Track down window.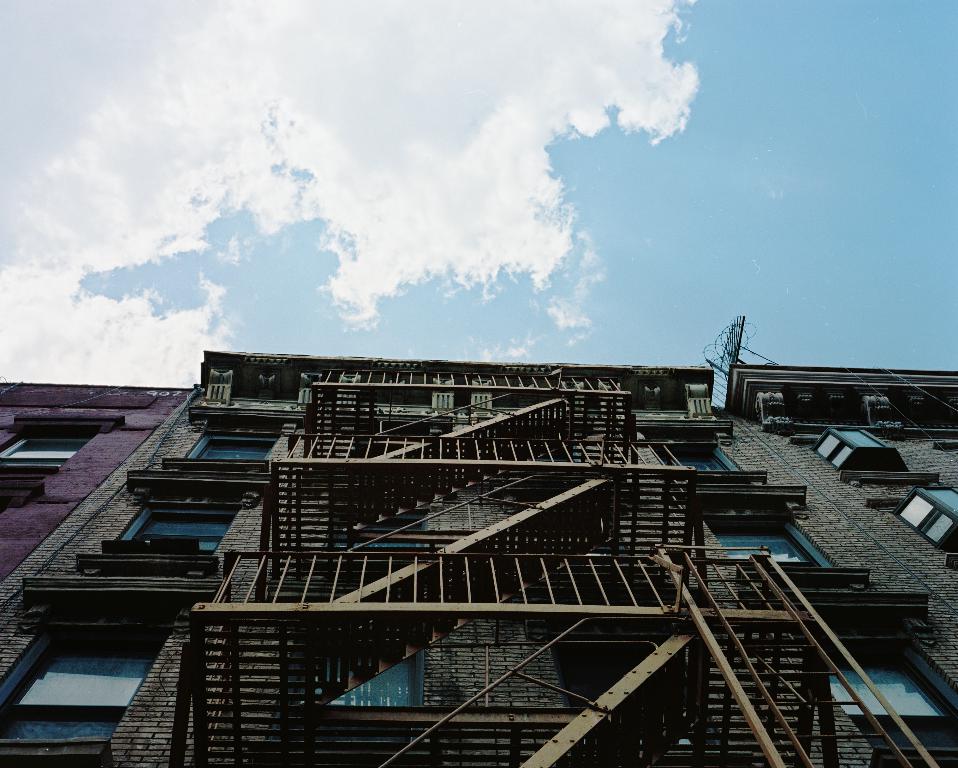
Tracked to left=0, top=433, right=90, bottom=471.
